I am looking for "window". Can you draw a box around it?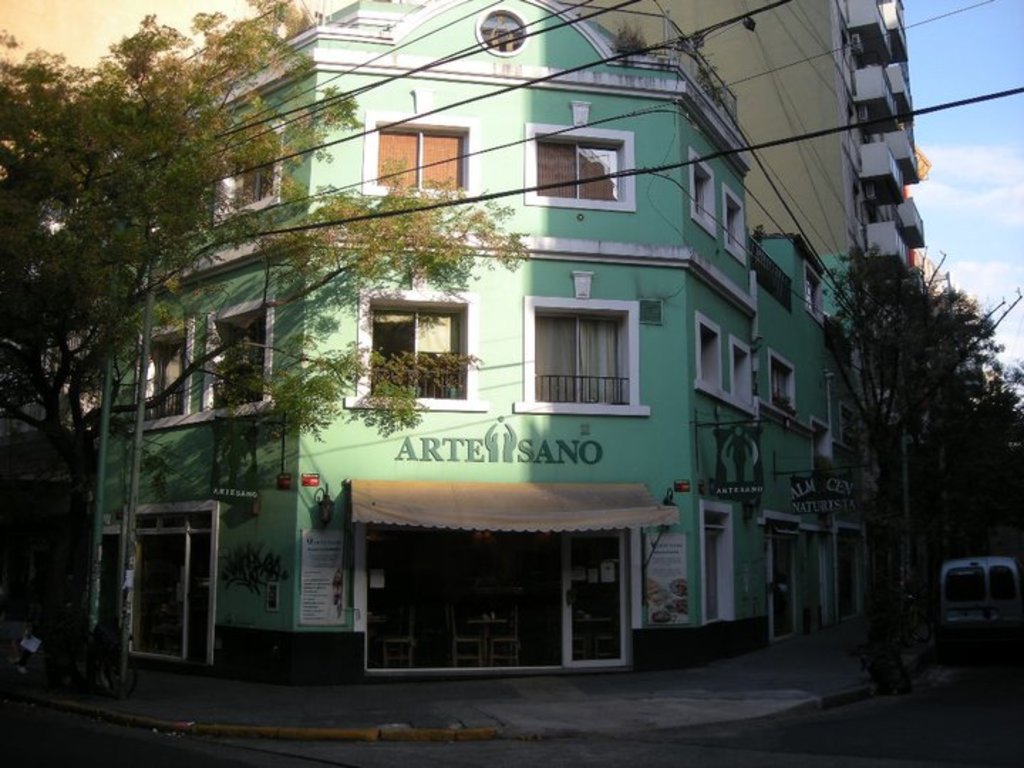
Sure, the bounding box is [767,350,799,418].
